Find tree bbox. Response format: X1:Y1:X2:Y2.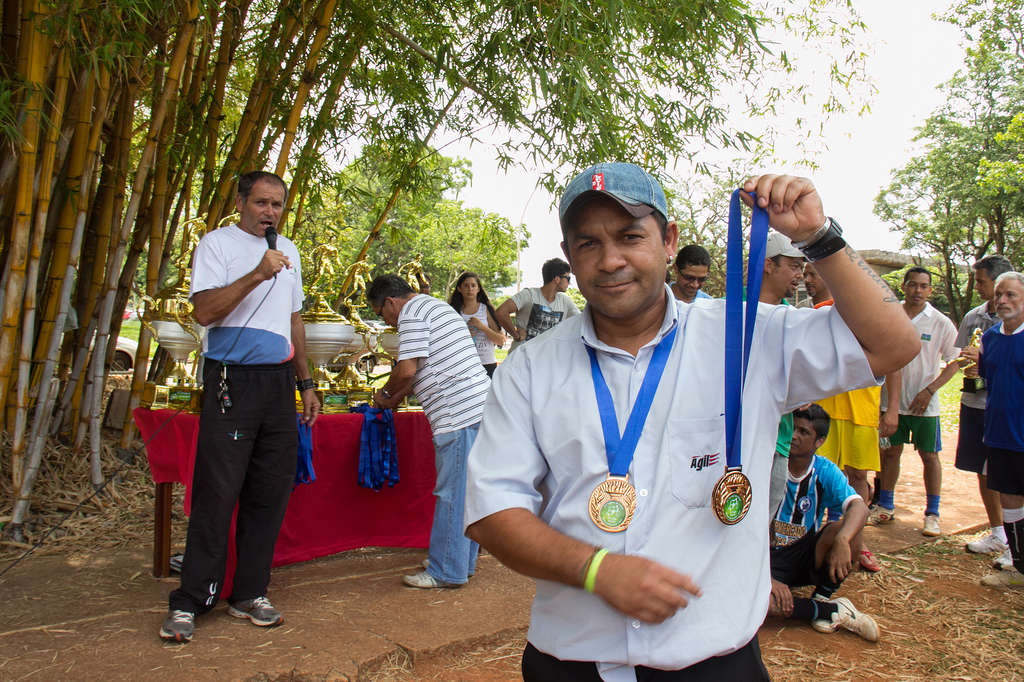
156:47:286:336.
